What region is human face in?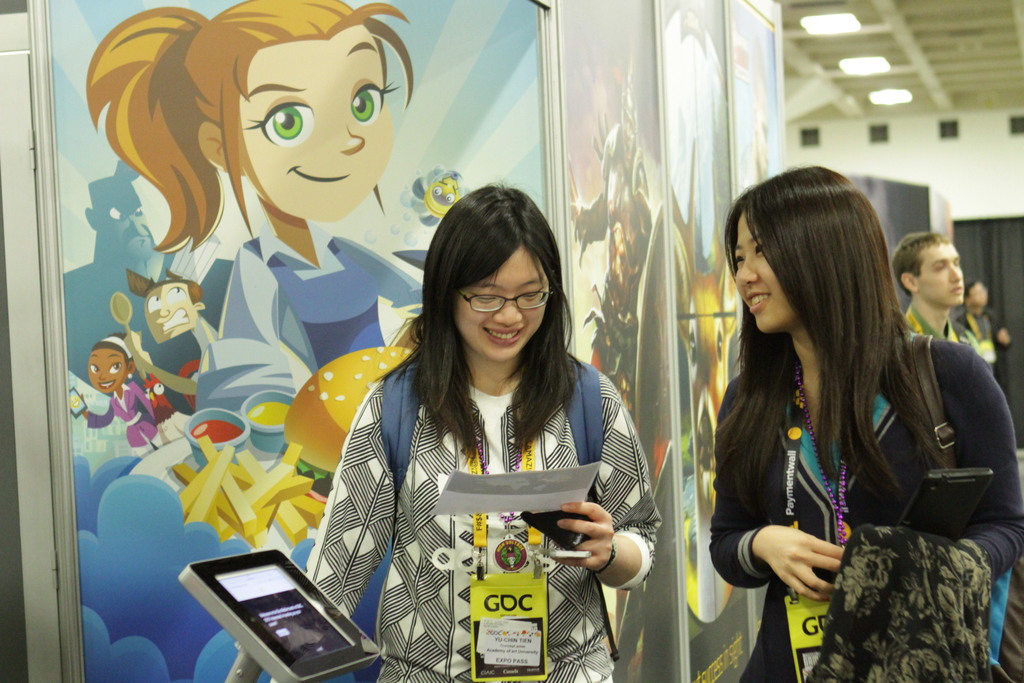
select_region(88, 347, 126, 394).
